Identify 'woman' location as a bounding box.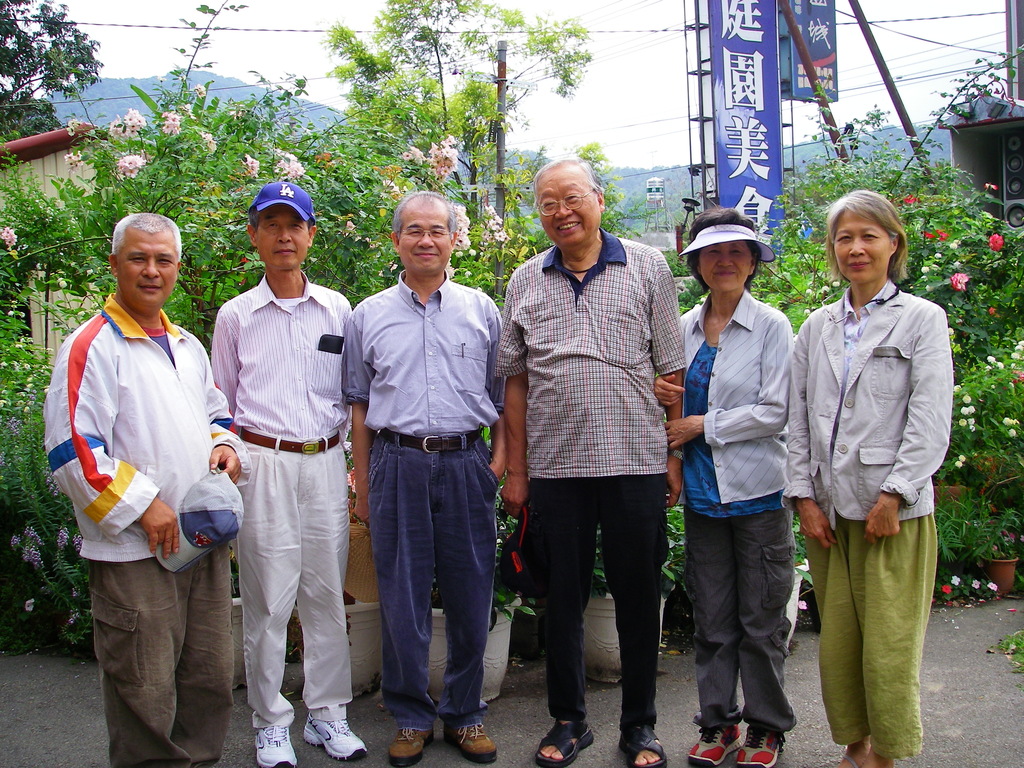
locate(777, 180, 958, 767).
